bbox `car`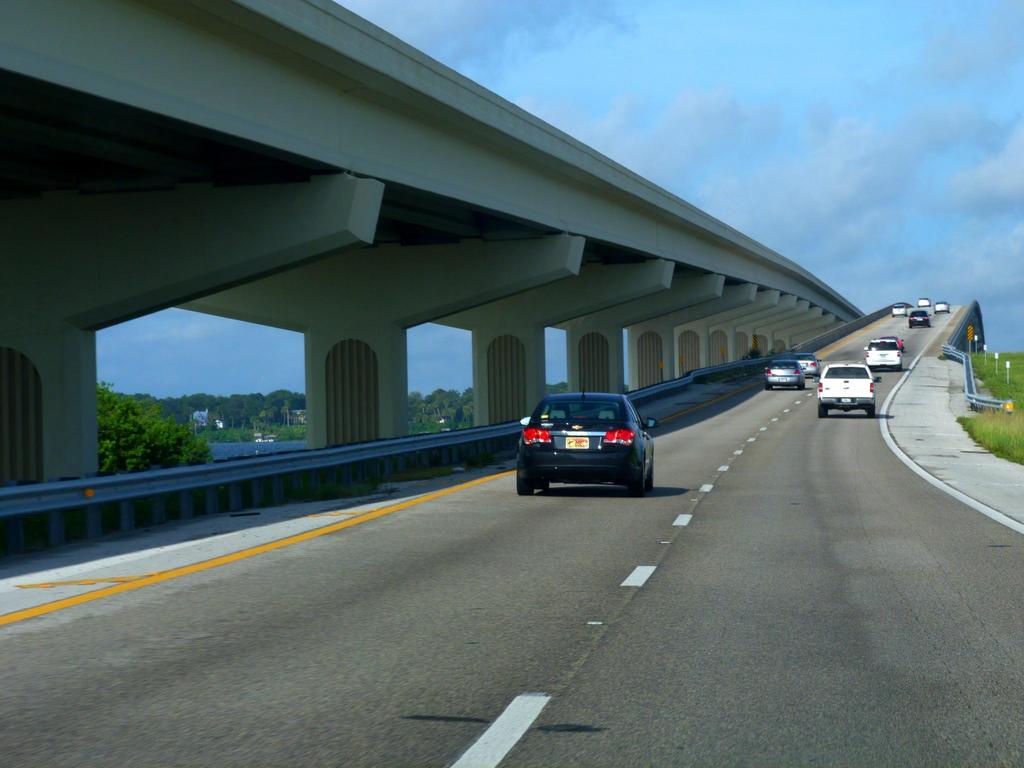
{"left": 934, "top": 300, "right": 951, "bottom": 312}
